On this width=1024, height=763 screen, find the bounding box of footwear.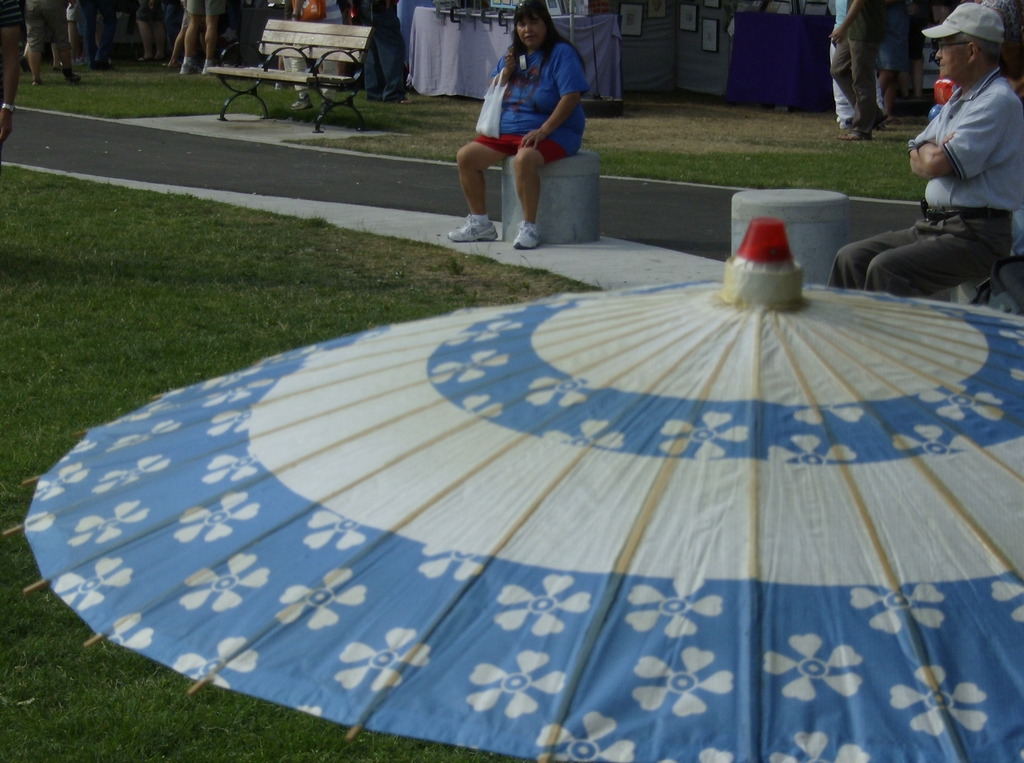
Bounding box: detection(514, 221, 542, 246).
